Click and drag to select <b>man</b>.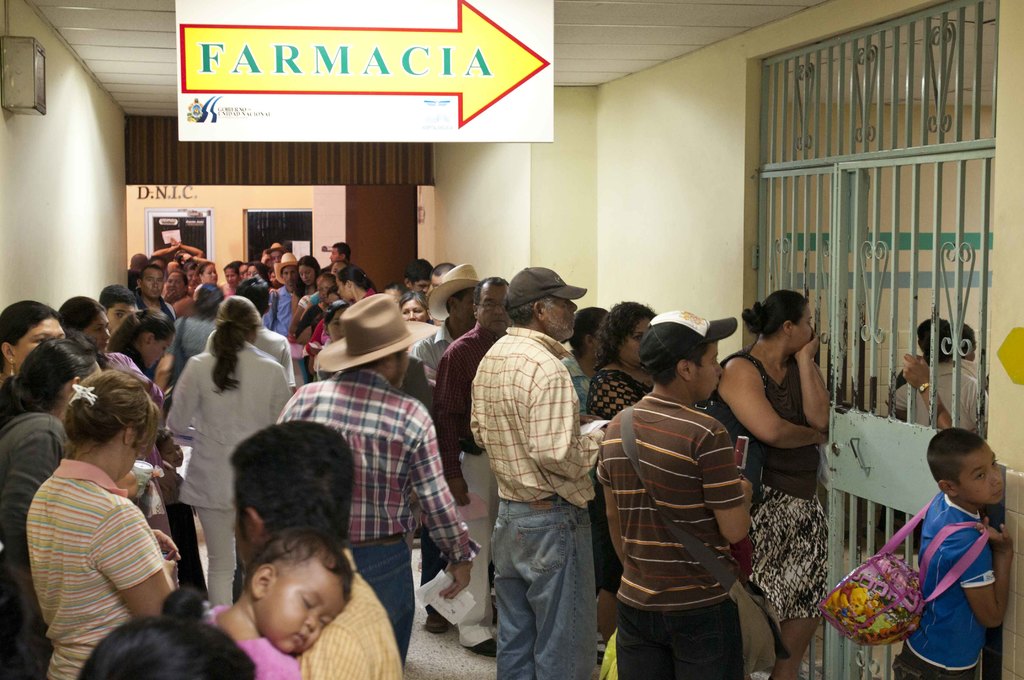
Selection: bbox=(428, 270, 513, 656).
